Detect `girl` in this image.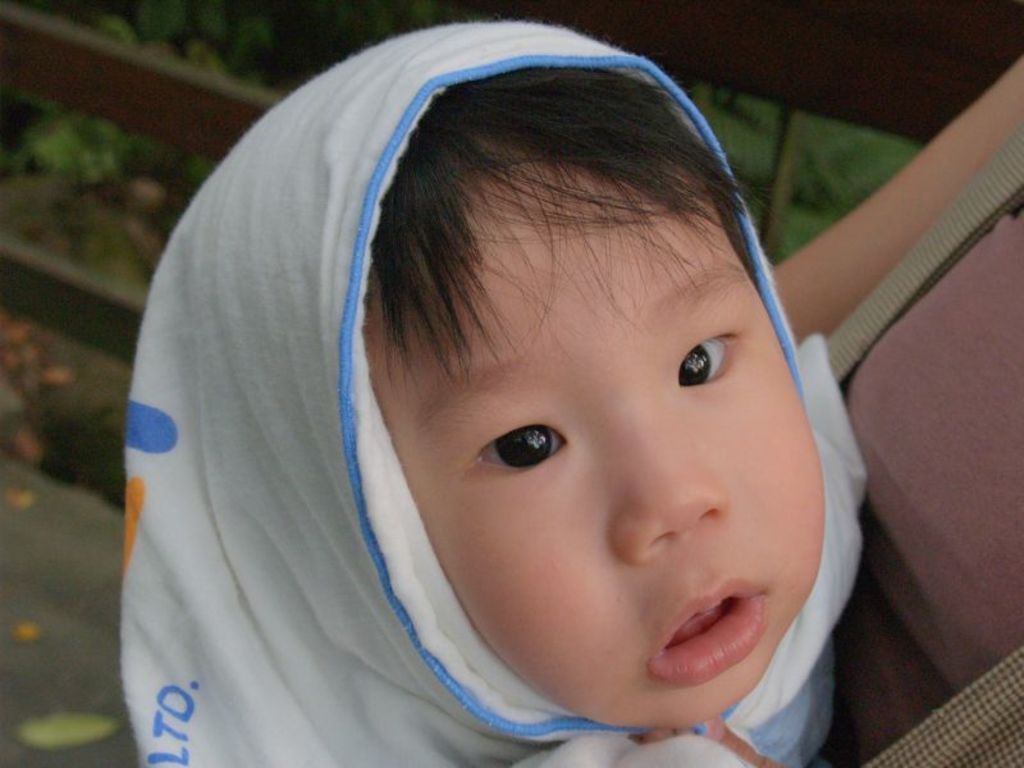
Detection: (x1=115, y1=19, x2=864, y2=767).
